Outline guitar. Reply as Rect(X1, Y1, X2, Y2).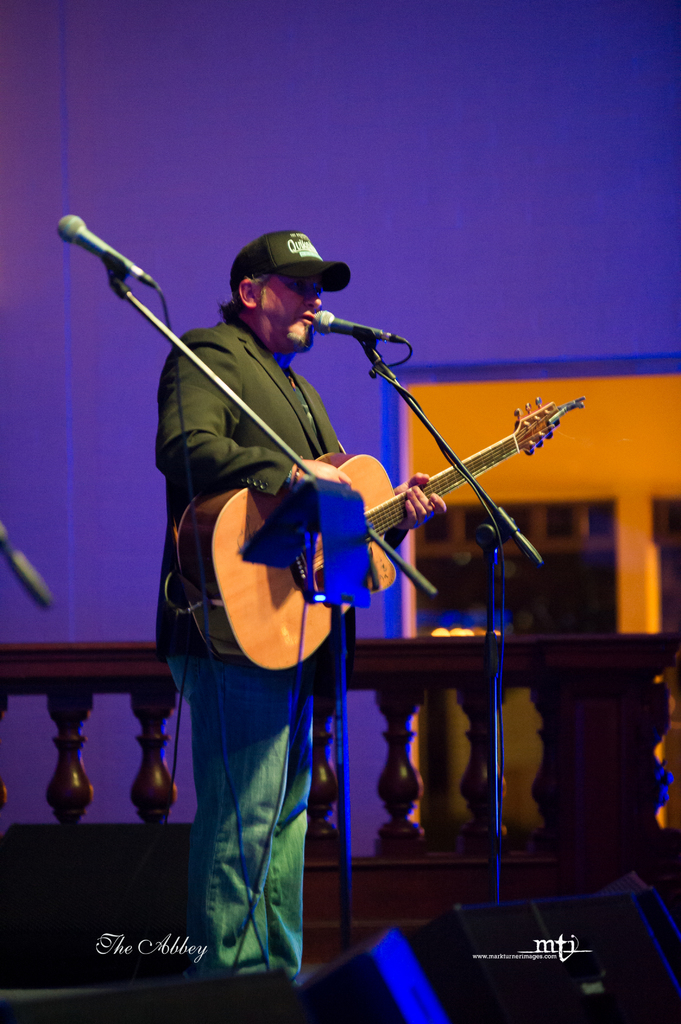
Rect(167, 382, 588, 667).
